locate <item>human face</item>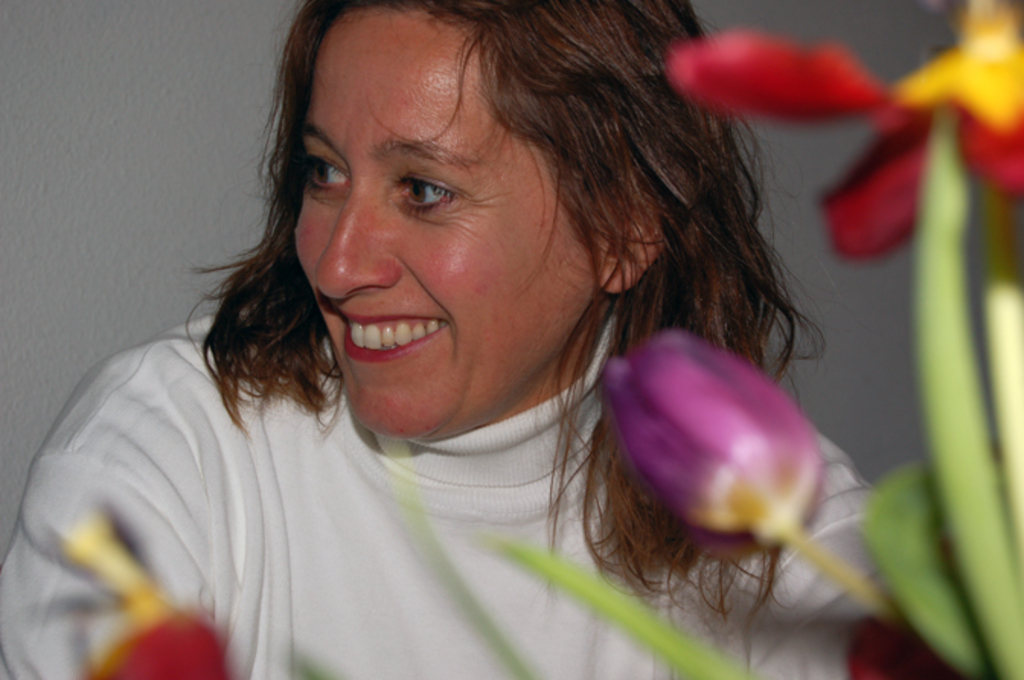
[296,3,602,442]
